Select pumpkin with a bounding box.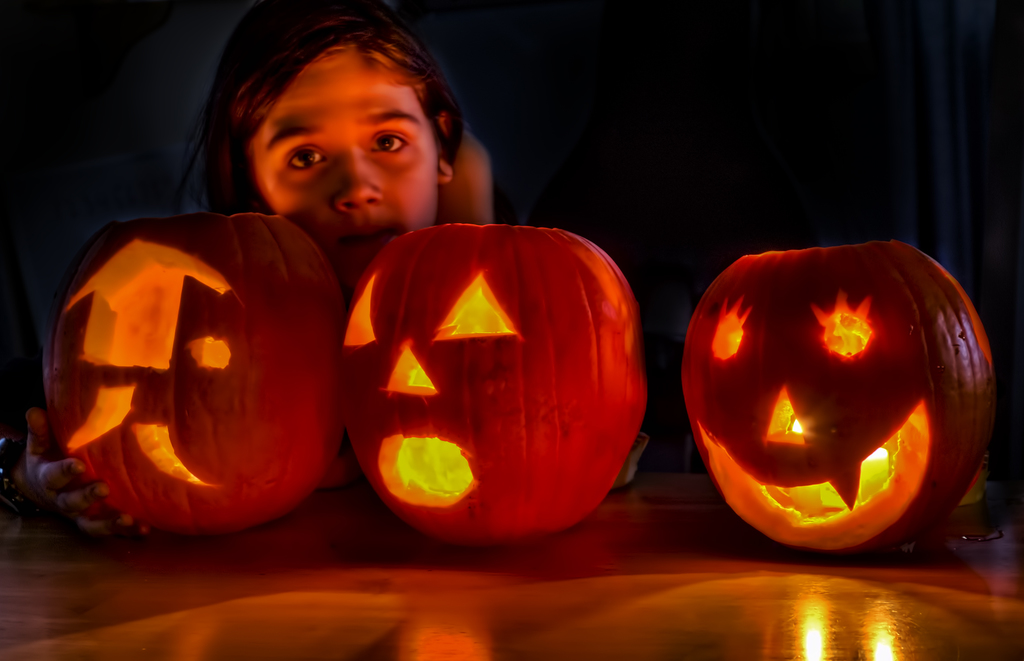
box=[337, 225, 653, 551].
